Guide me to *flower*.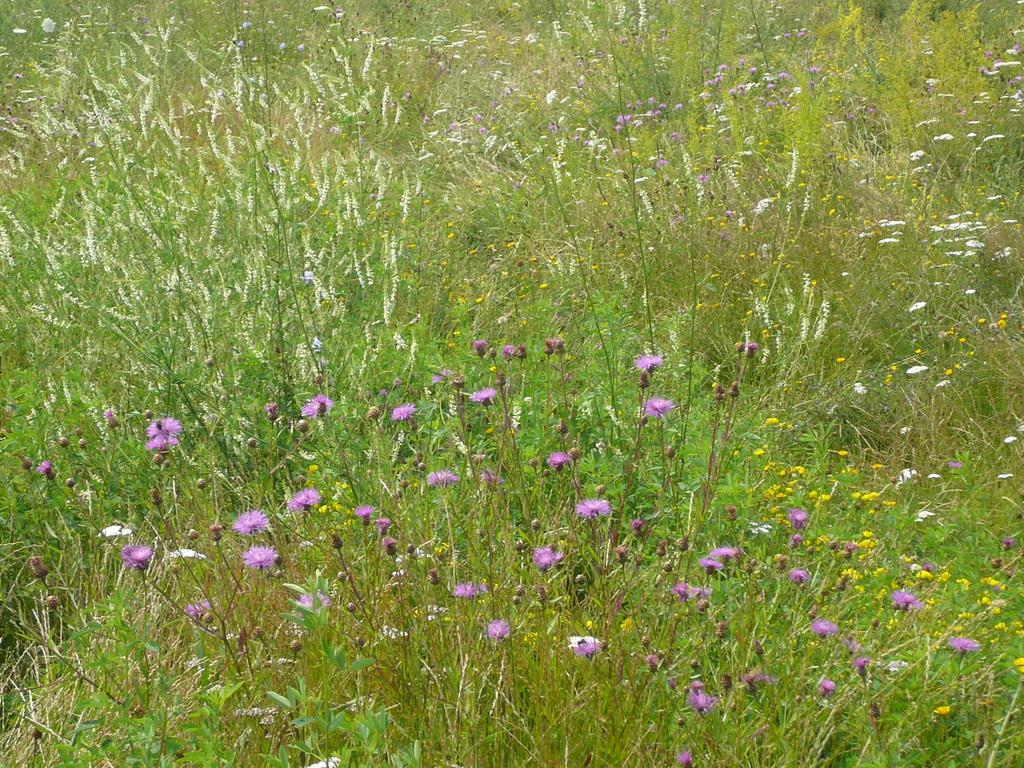
Guidance: x1=115 y1=543 x2=154 y2=572.
